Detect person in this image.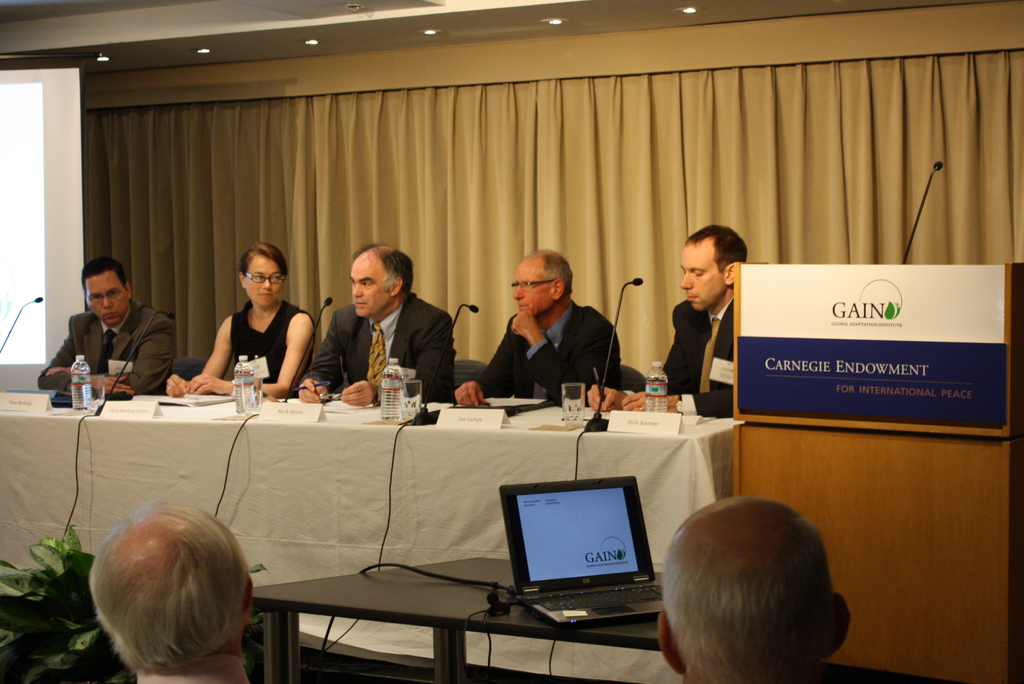
Detection: 585/222/745/419.
